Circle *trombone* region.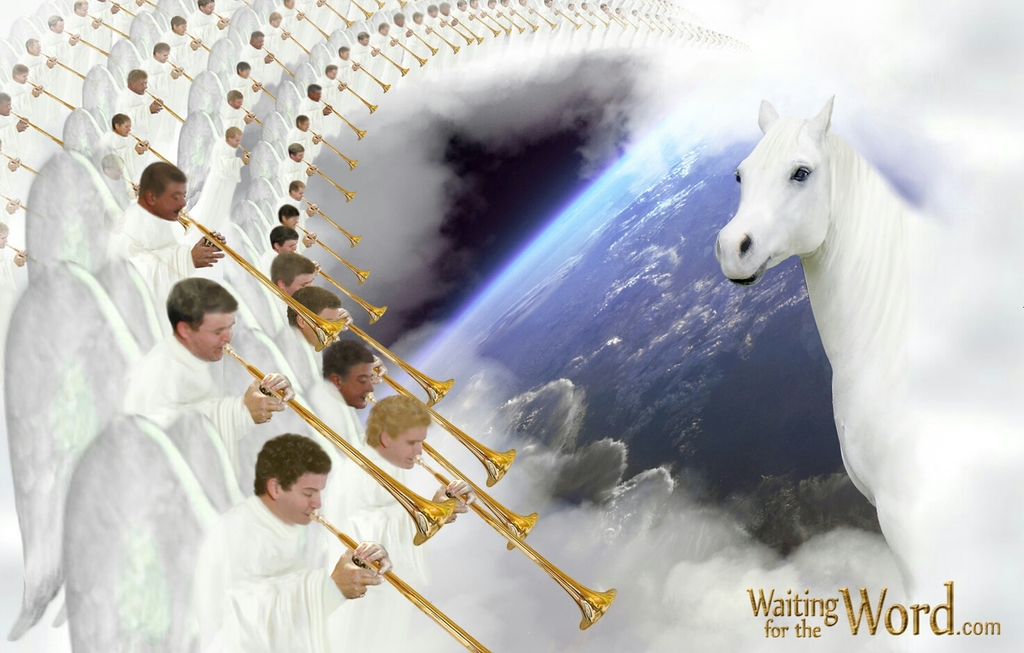
Region: {"x1": 475, "y1": 10, "x2": 498, "y2": 35}.
